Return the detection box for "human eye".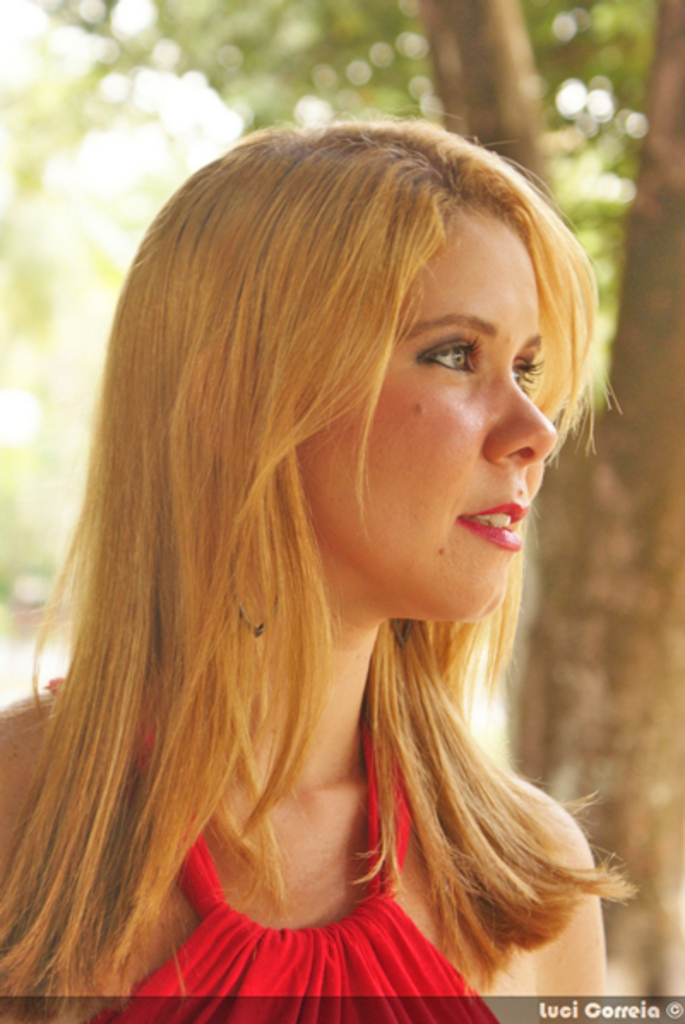
<box>507,346,543,396</box>.
